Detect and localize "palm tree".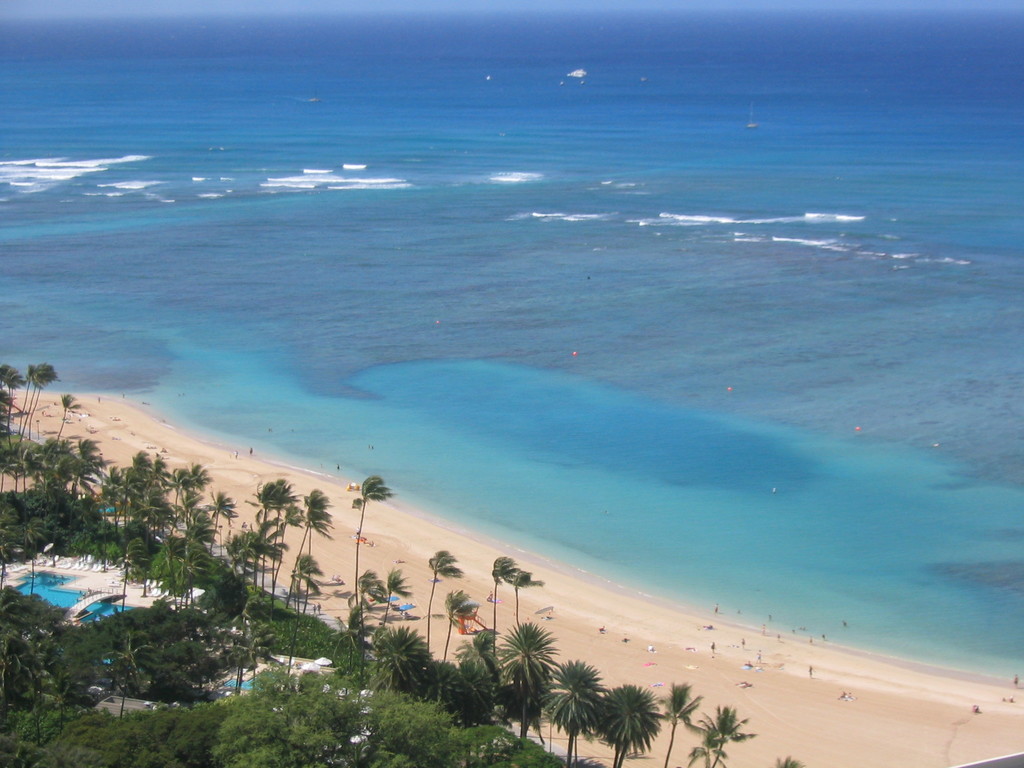
Localized at left=330, top=473, right=378, bottom=680.
